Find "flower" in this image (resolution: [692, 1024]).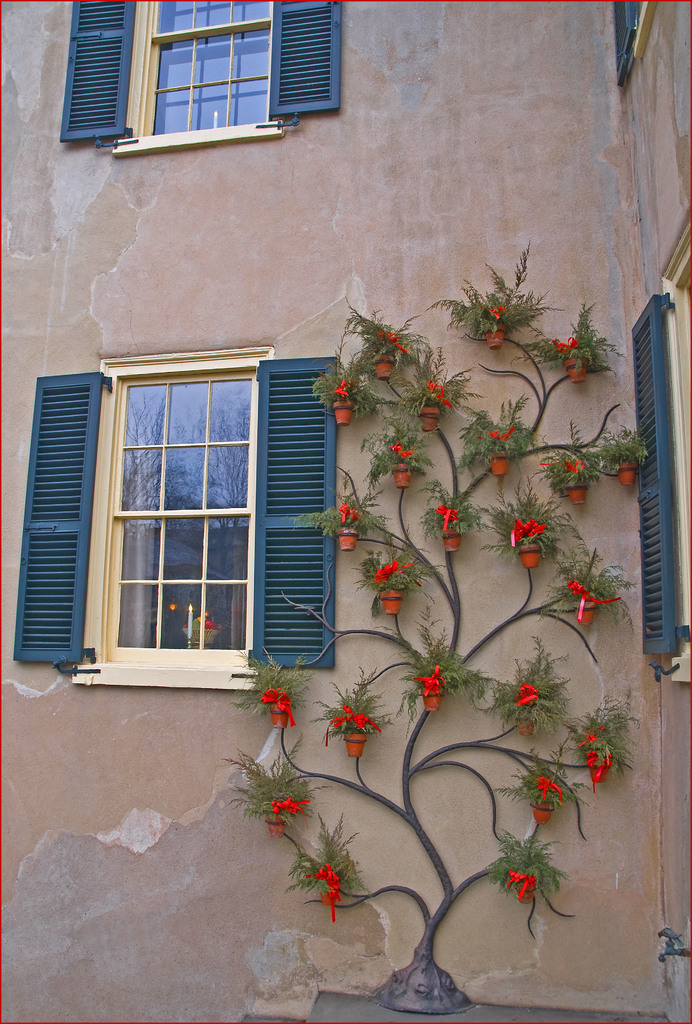
bbox=[536, 772, 565, 801].
